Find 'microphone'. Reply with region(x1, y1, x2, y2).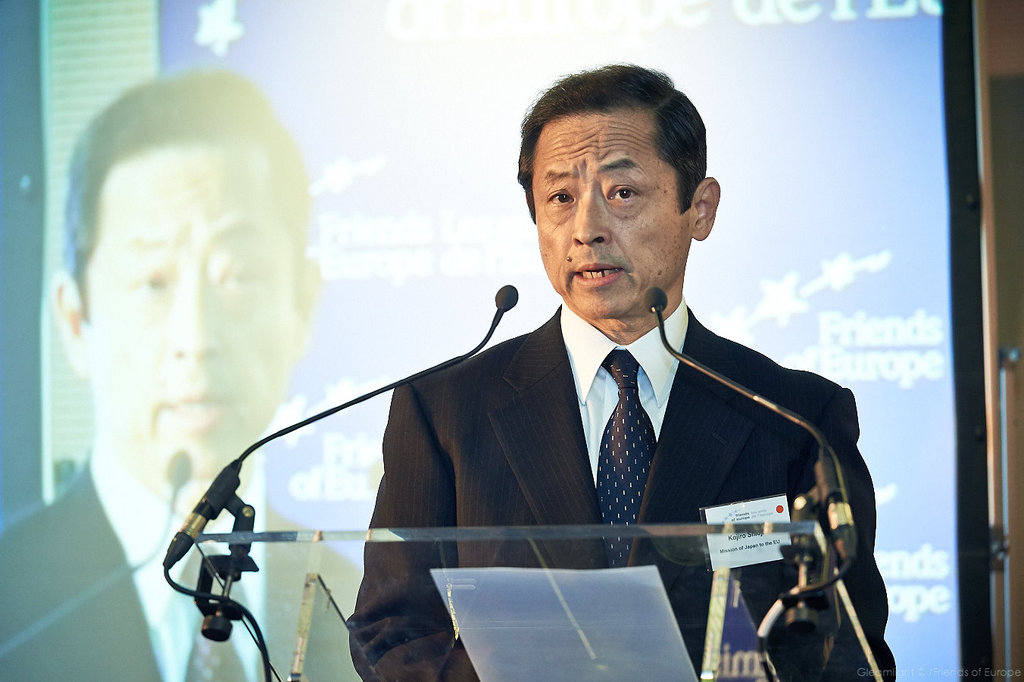
region(495, 283, 518, 314).
